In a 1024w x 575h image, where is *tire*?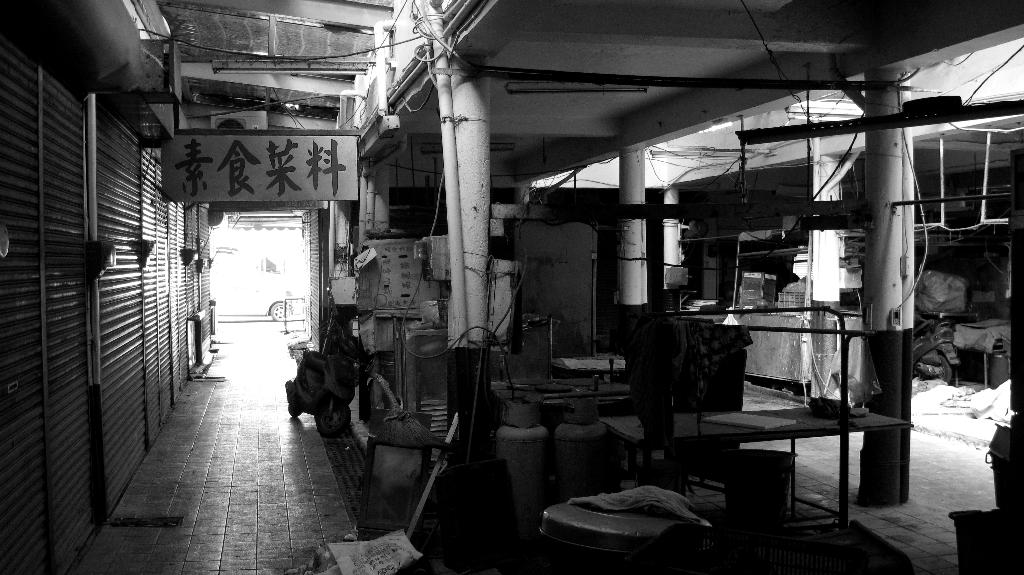
region(287, 382, 300, 417).
